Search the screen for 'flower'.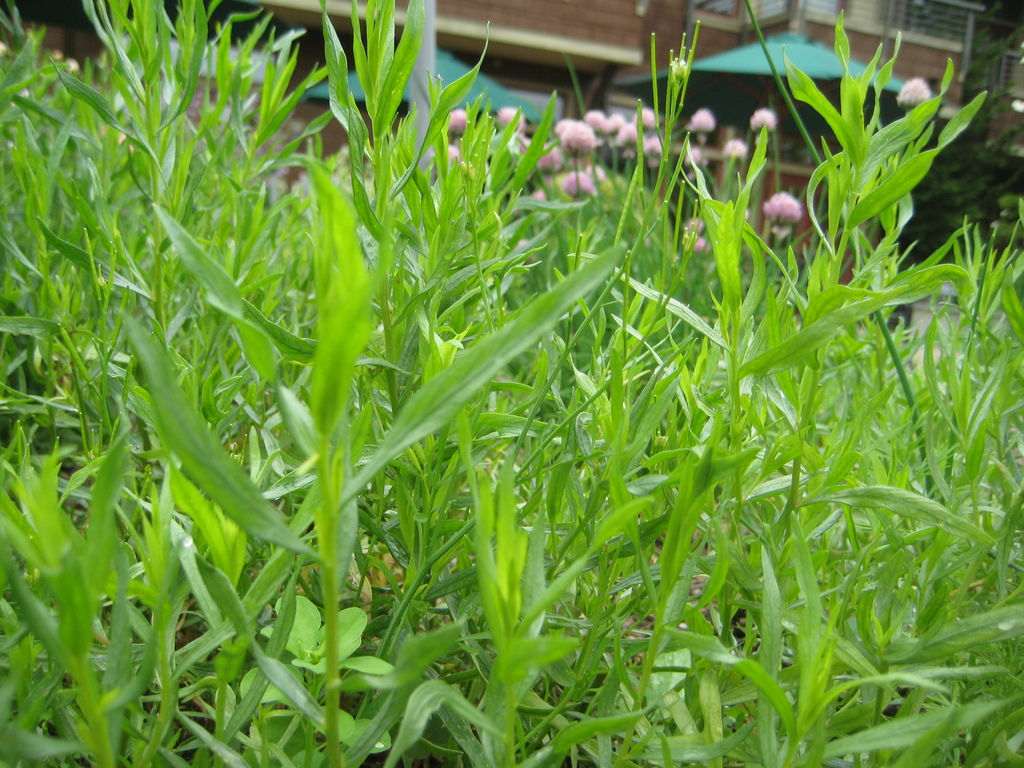
Found at [763, 189, 794, 221].
